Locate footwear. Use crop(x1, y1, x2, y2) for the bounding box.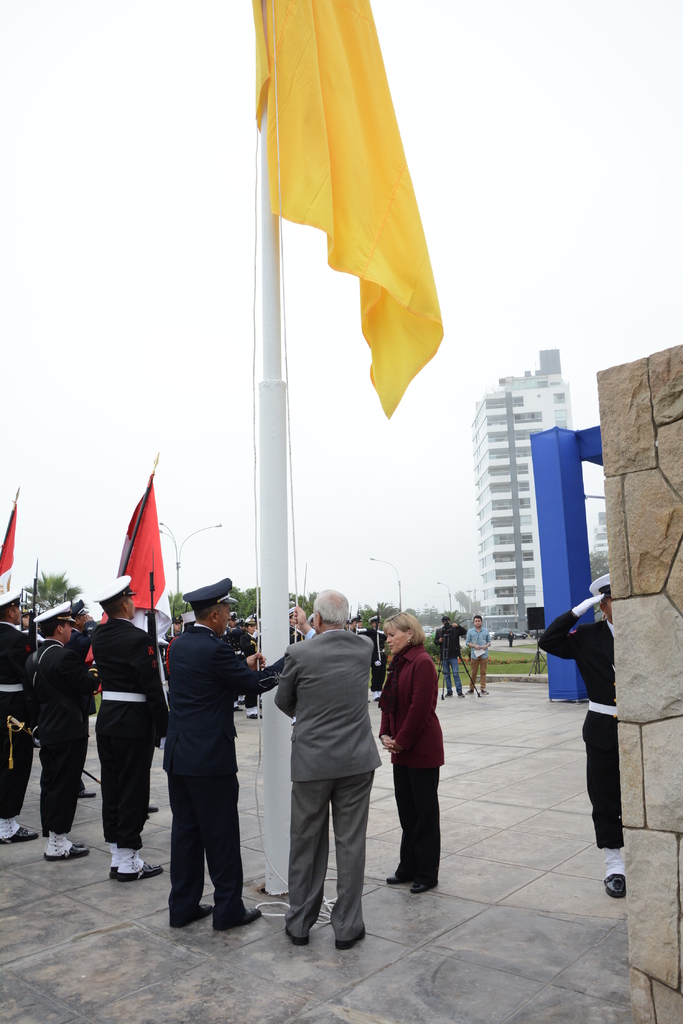
crop(235, 706, 245, 713).
